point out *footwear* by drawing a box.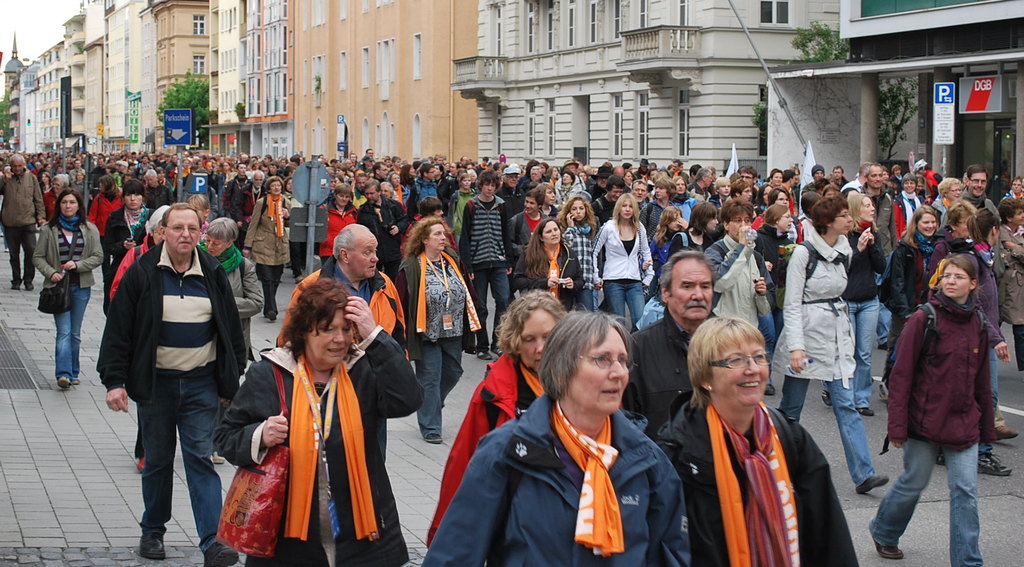
box(138, 457, 147, 475).
